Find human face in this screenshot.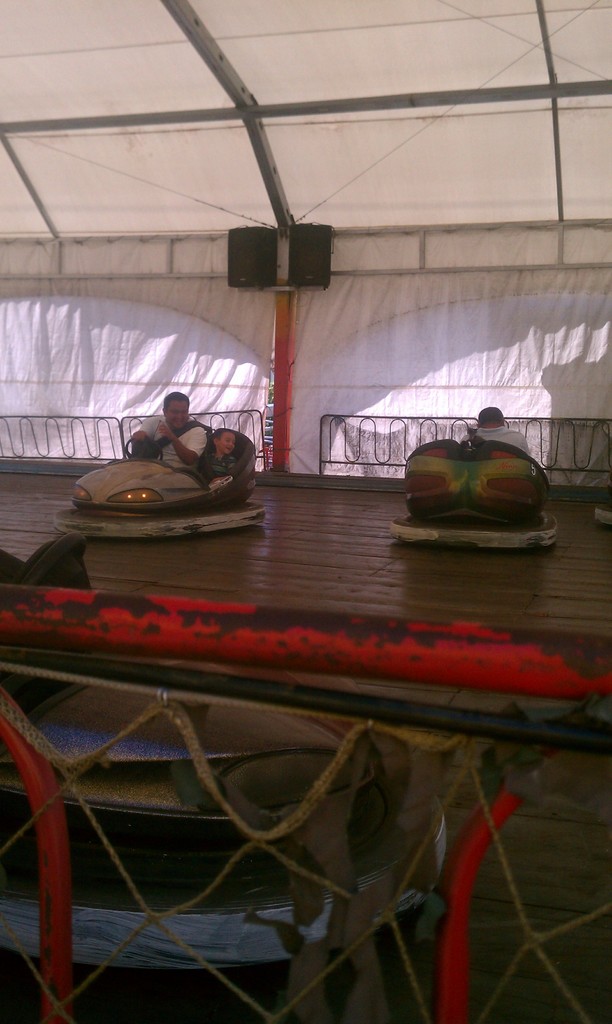
The bounding box for human face is x1=168 y1=399 x2=190 y2=429.
